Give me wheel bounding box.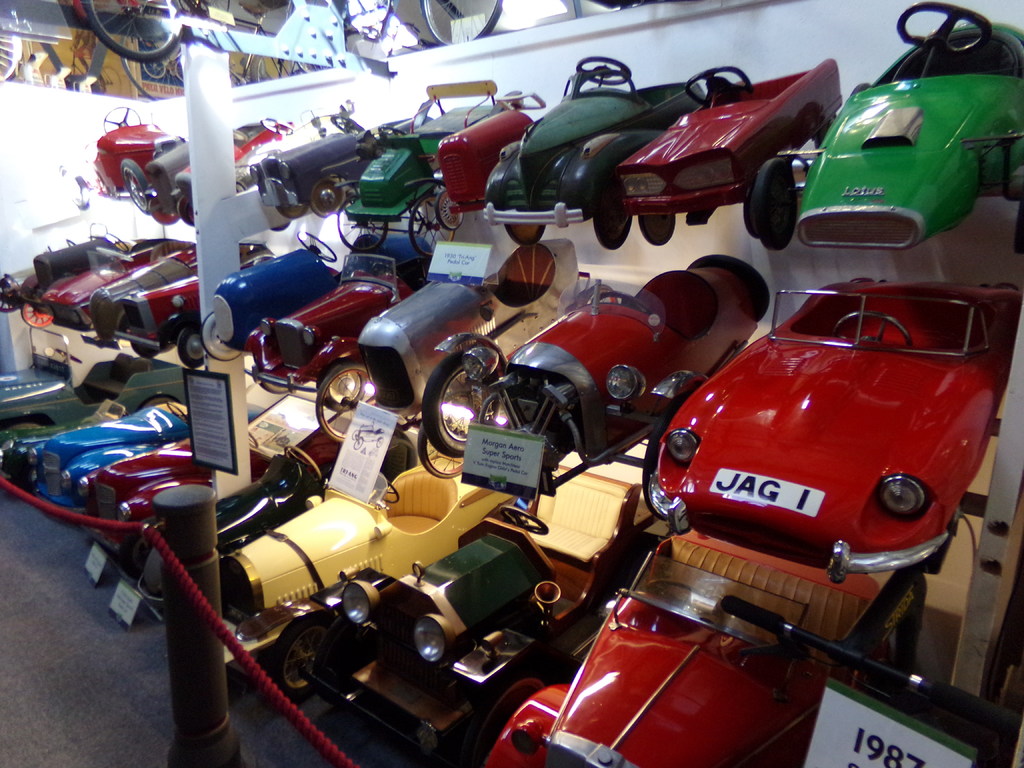
BBox(55, 347, 80, 364).
